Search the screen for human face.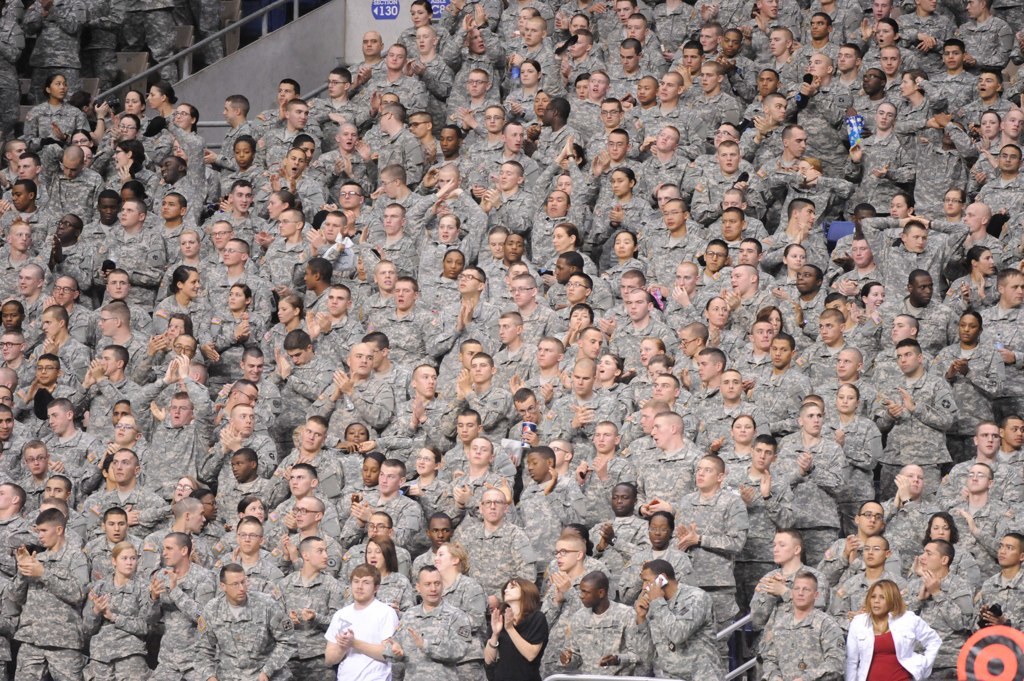
Found at bbox(336, 181, 361, 214).
